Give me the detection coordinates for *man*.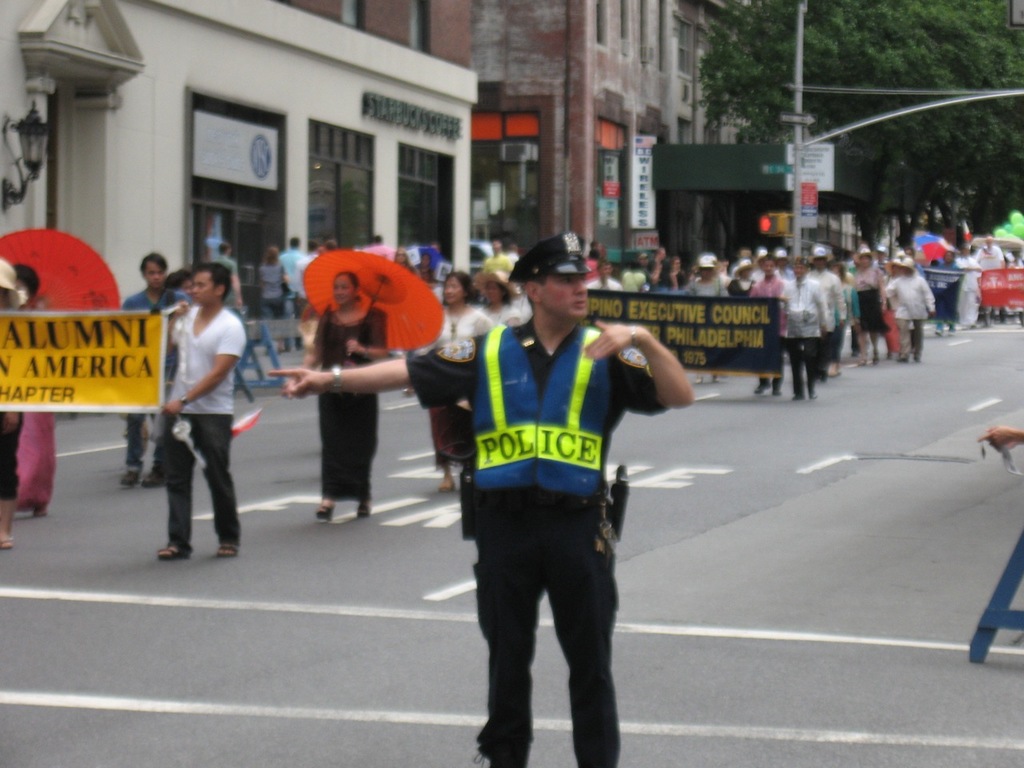
686, 251, 726, 295.
